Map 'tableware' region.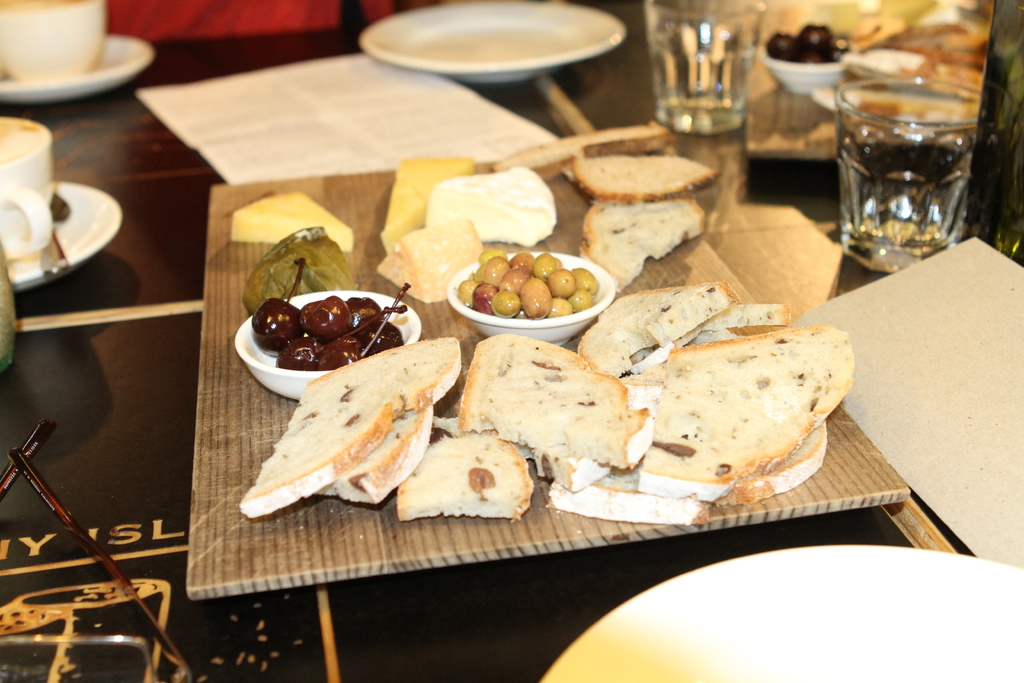
Mapped to 830, 62, 980, 274.
